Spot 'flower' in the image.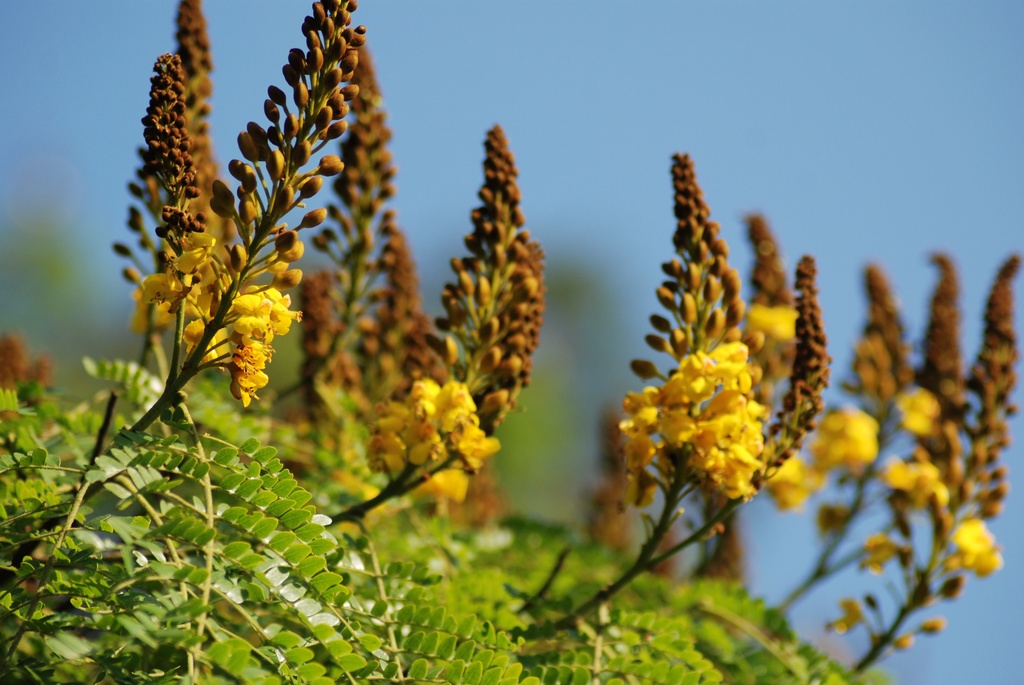
'flower' found at 895,377,942,441.
